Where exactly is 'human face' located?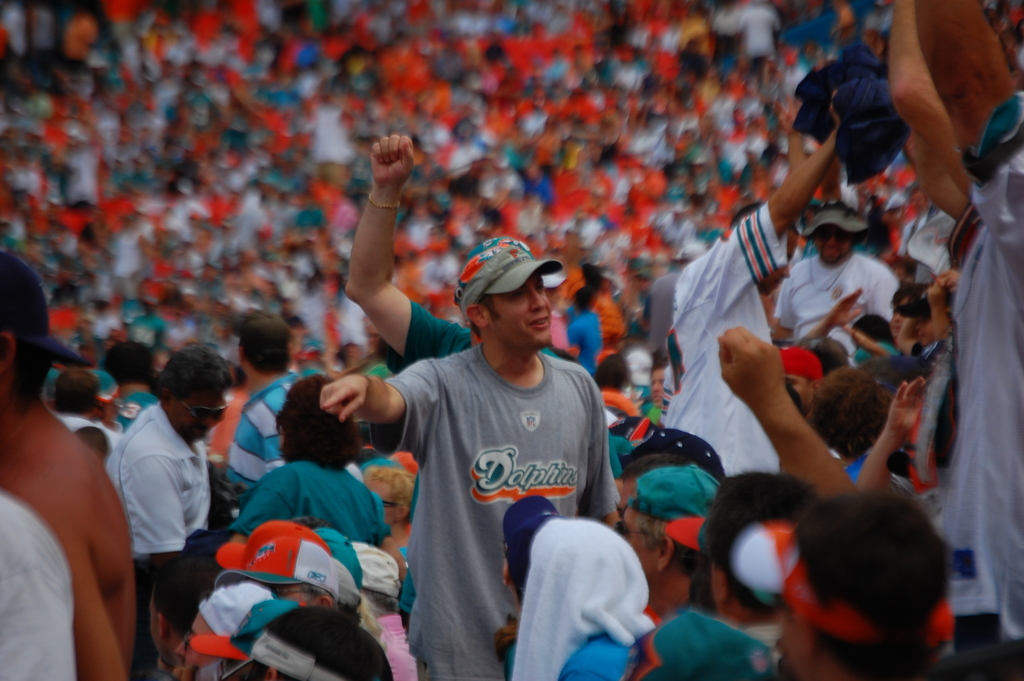
Its bounding box is bbox=[618, 504, 654, 579].
